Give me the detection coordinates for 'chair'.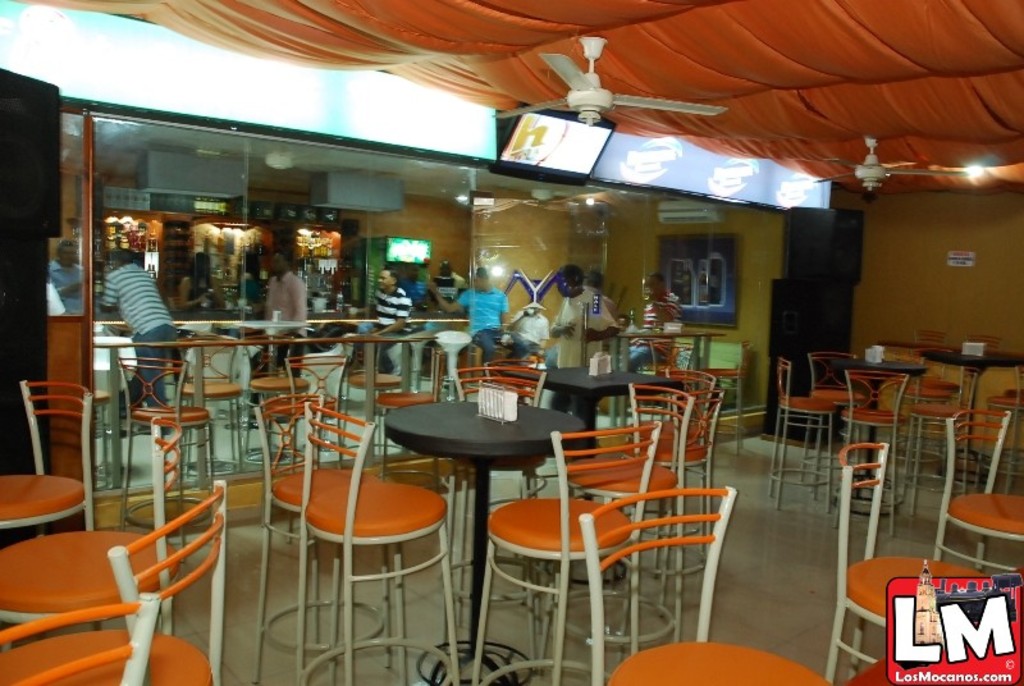
box(801, 347, 867, 480).
